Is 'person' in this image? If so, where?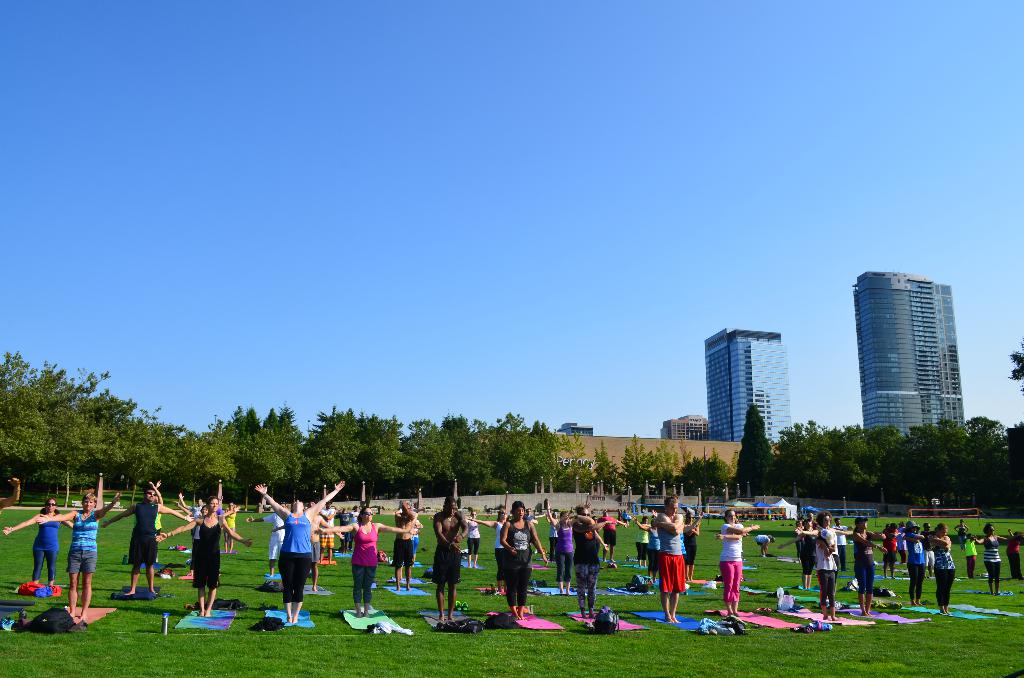
Yes, at [x1=648, y1=515, x2=697, y2=630].
